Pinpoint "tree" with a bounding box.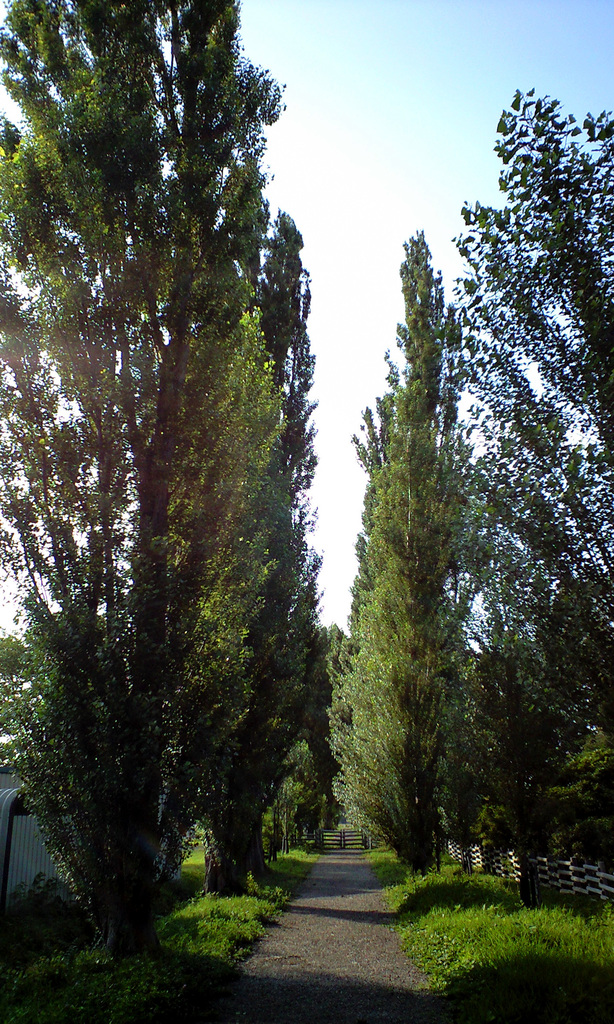
crop(397, 83, 613, 833).
